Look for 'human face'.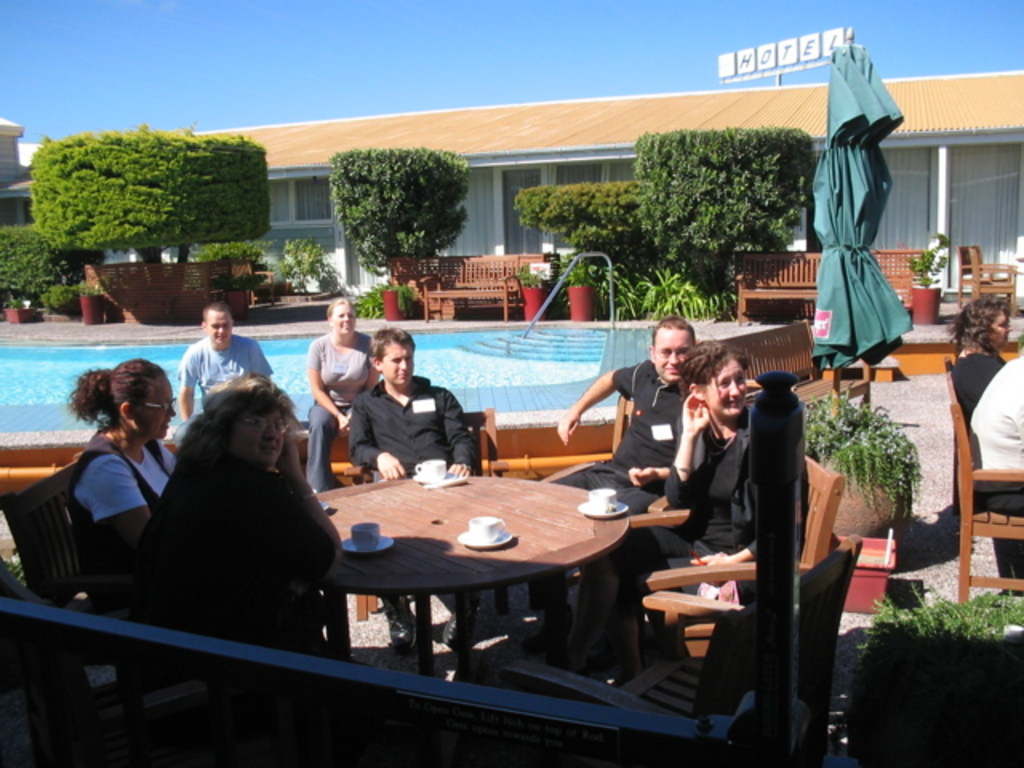
Found: (x1=707, y1=360, x2=744, y2=418).
